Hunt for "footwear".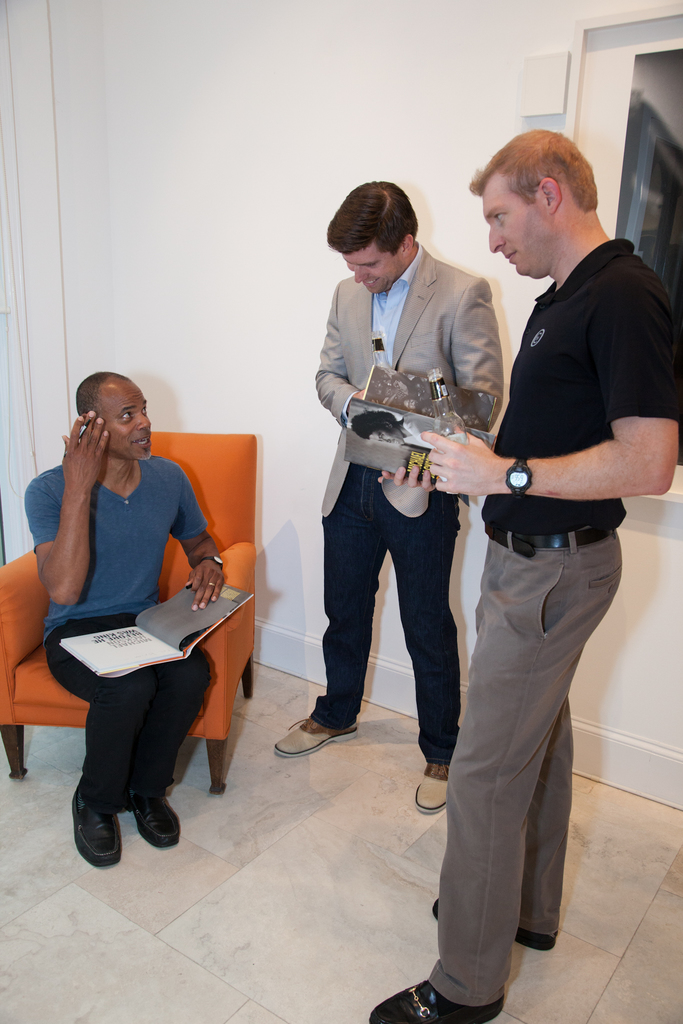
Hunted down at bbox=(430, 898, 561, 950).
